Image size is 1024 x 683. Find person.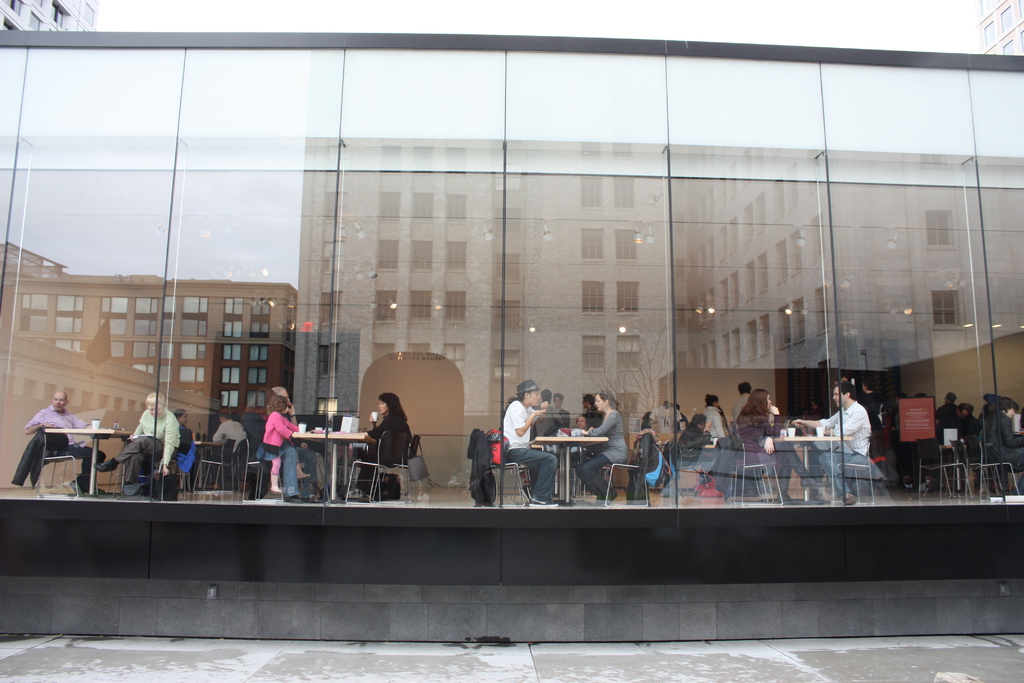
(671, 411, 713, 494).
